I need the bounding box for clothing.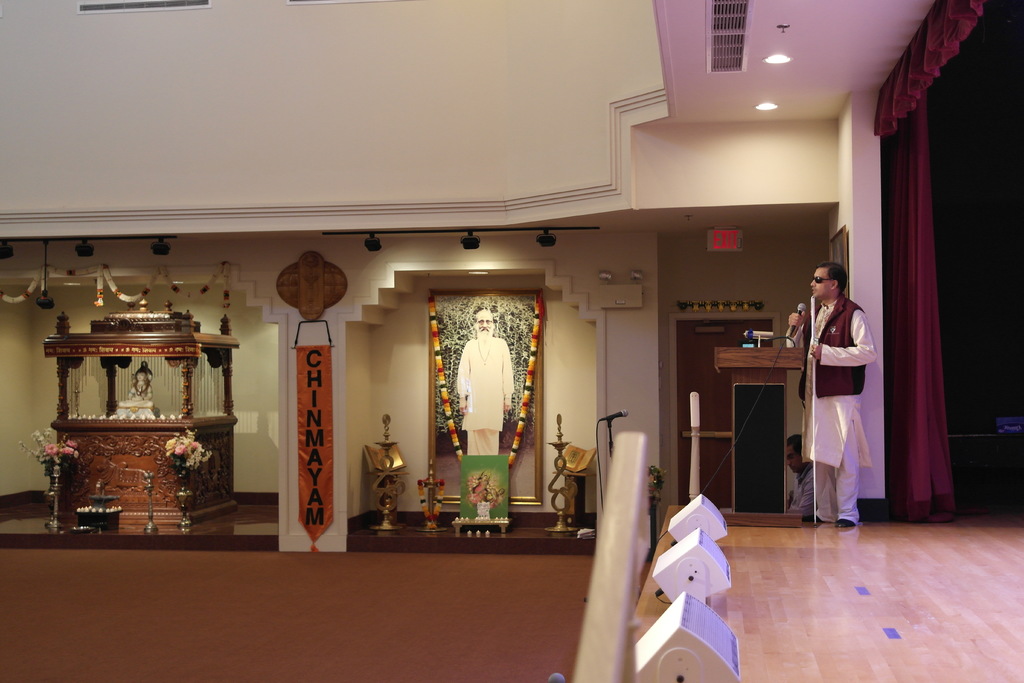
Here it is: [804,277,879,513].
